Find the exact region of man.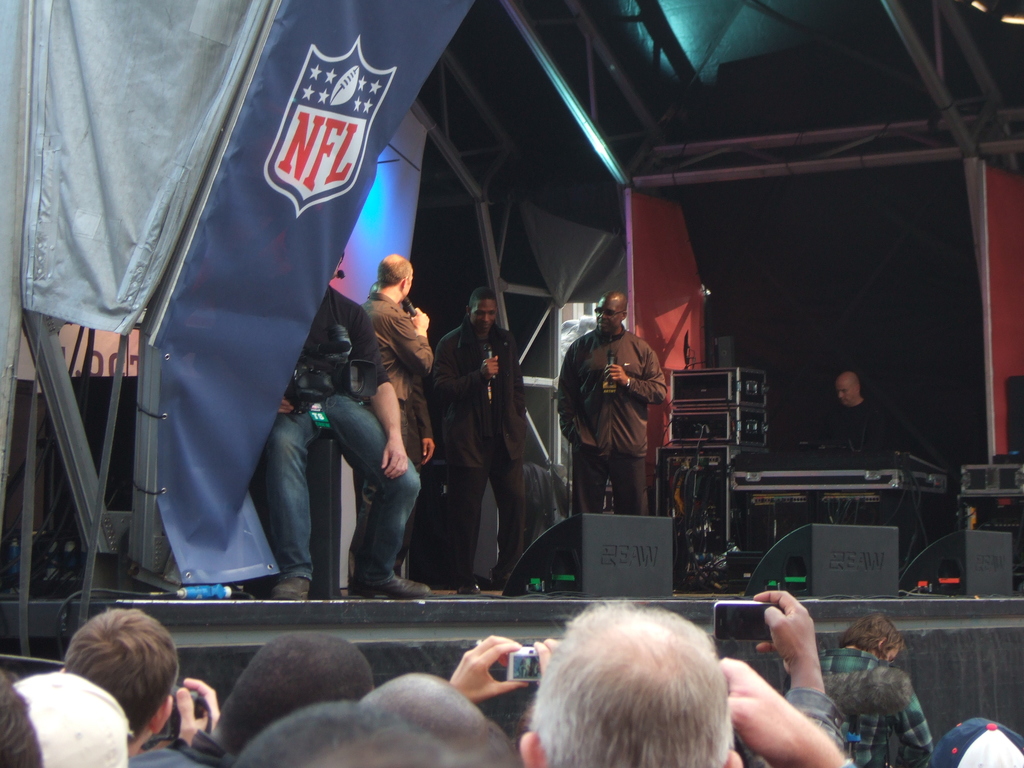
Exact region: bbox=(344, 252, 438, 594).
